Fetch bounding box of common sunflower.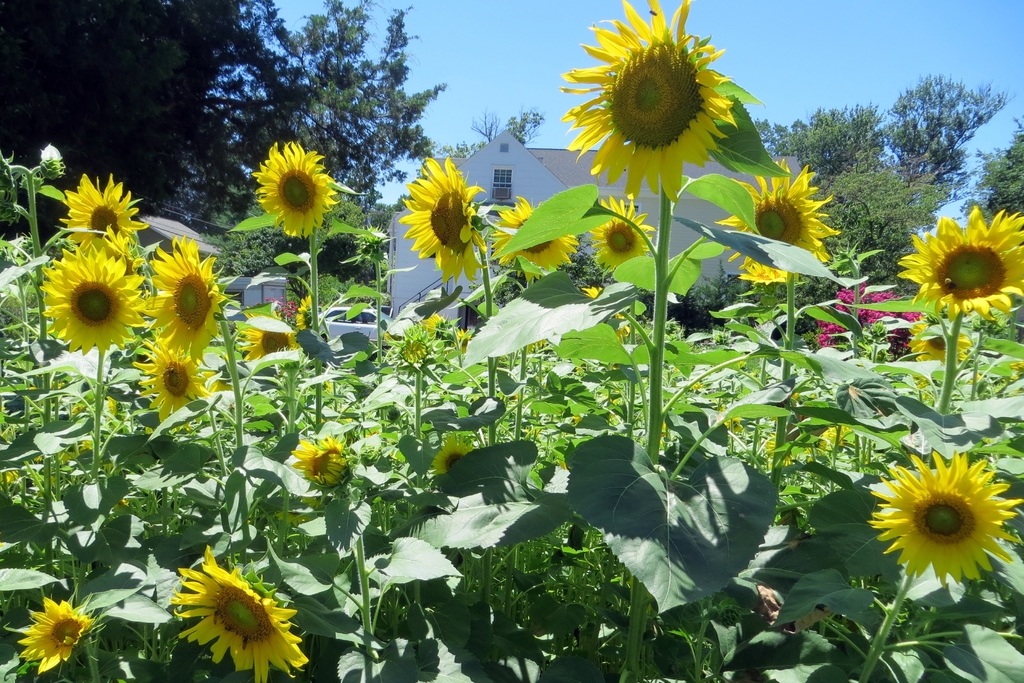
Bbox: pyautogui.locateOnScreen(734, 180, 836, 288).
